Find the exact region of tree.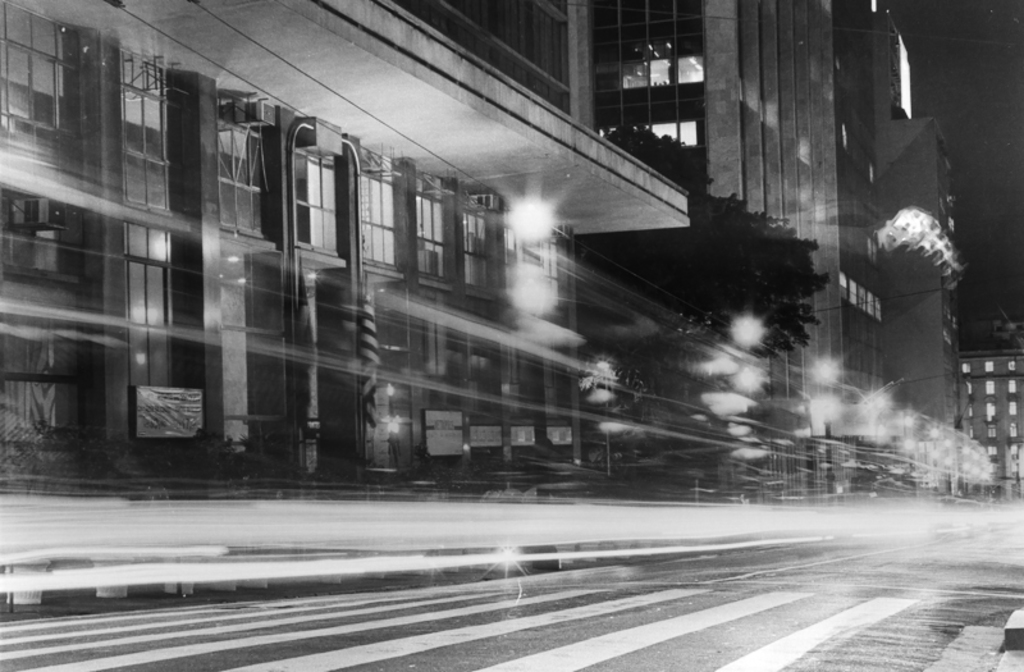
Exact region: 562, 115, 831, 372.
